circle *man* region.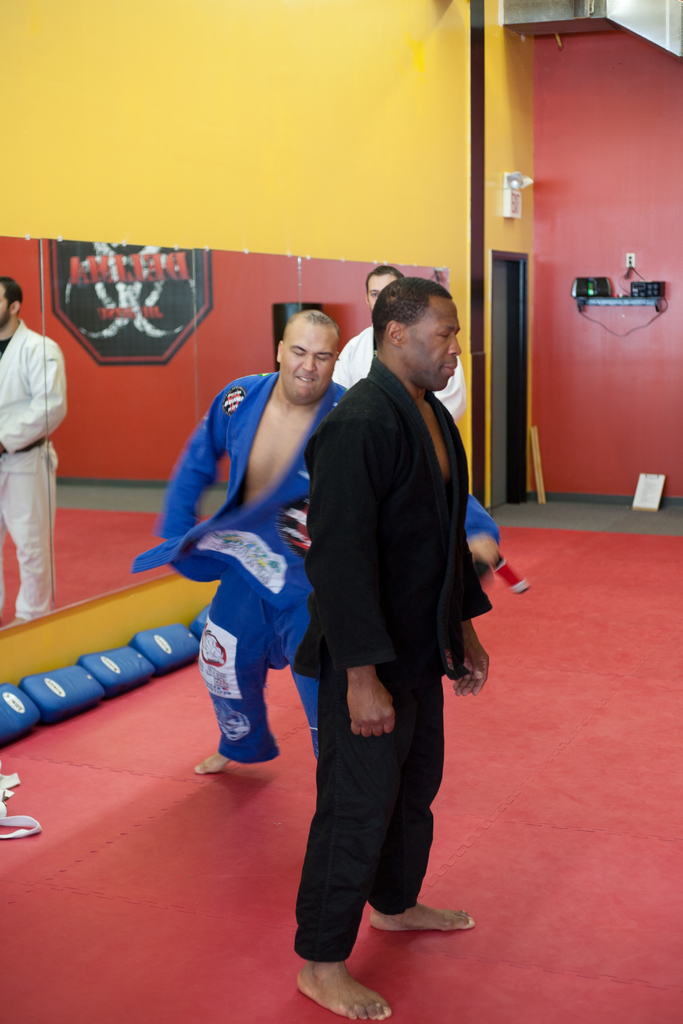
Region: (x1=329, y1=266, x2=466, y2=410).
